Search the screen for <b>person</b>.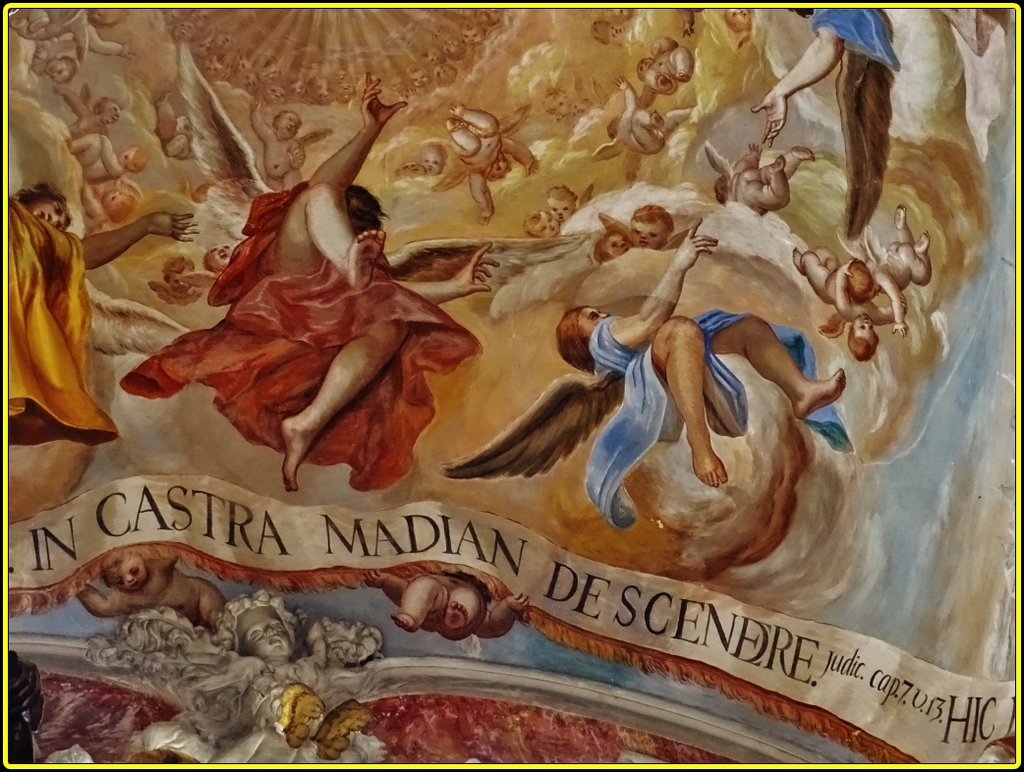
Found at bbox=[102, 591, 373, 771].
